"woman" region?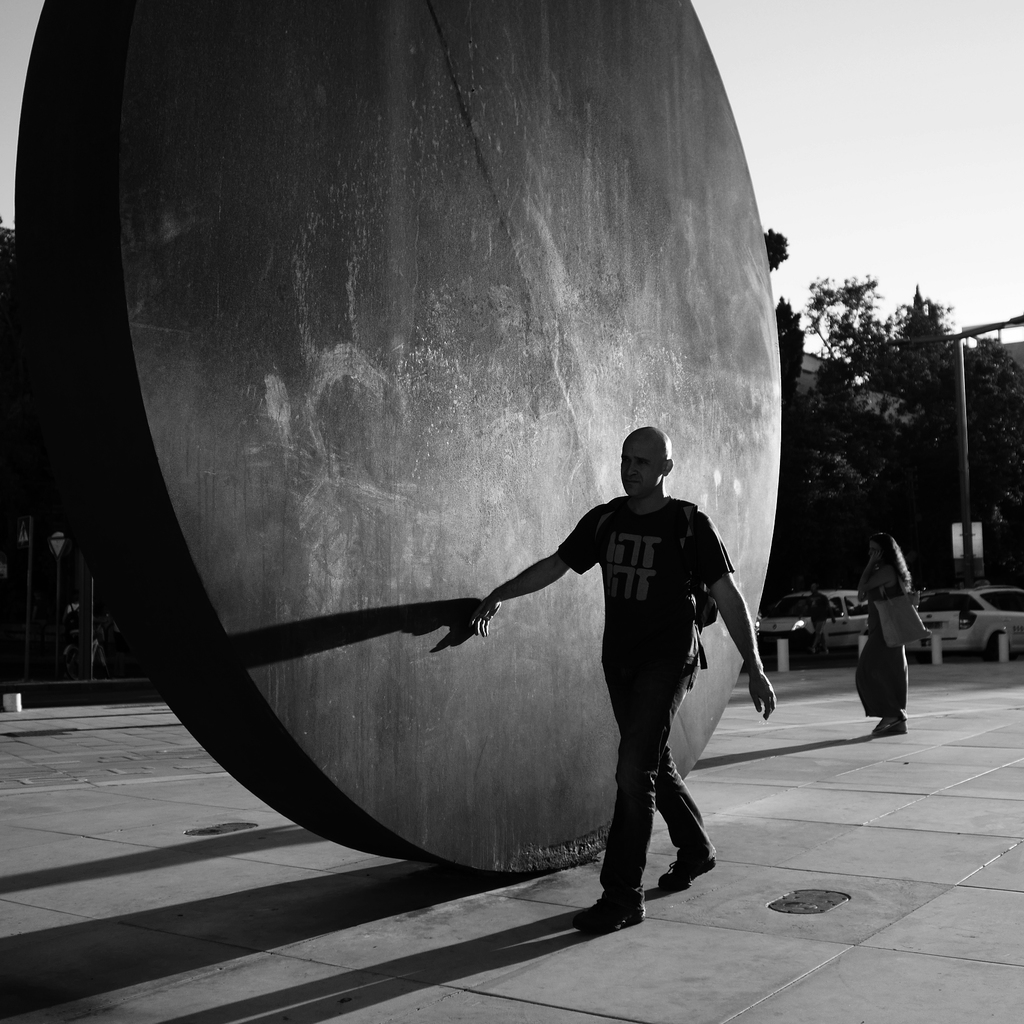
{"left": 856, "top": 534, "right": 924, "bottom": 751}
